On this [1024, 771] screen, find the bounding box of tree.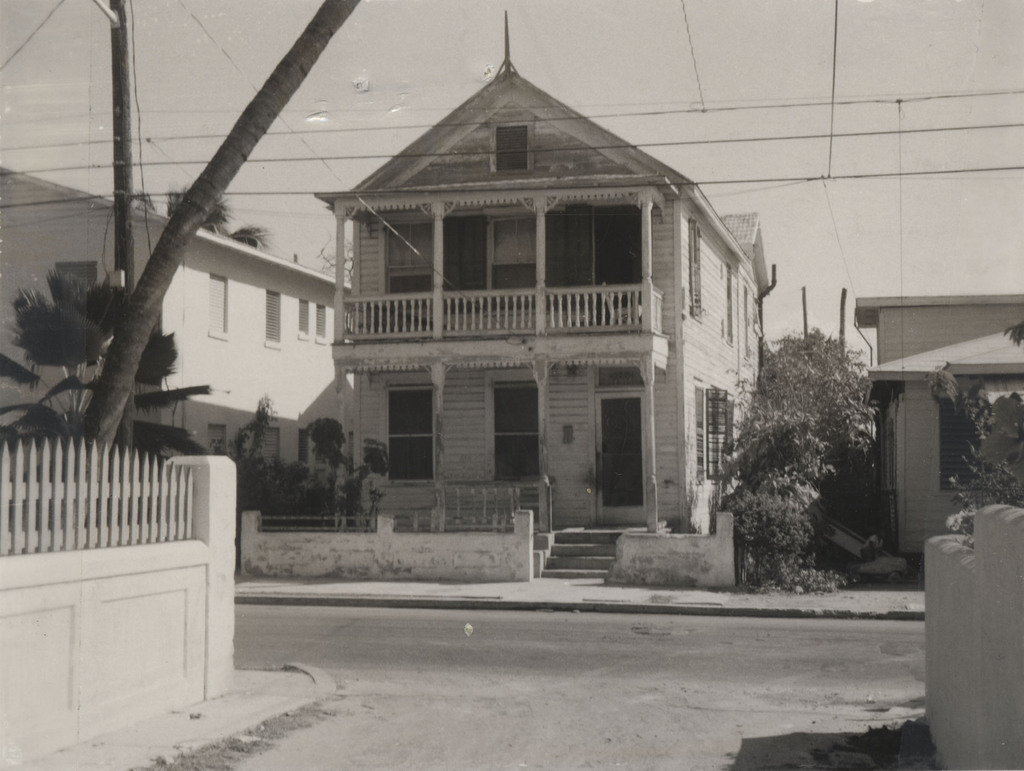
Bounding box: Rect(708, 323, 874, 591).
